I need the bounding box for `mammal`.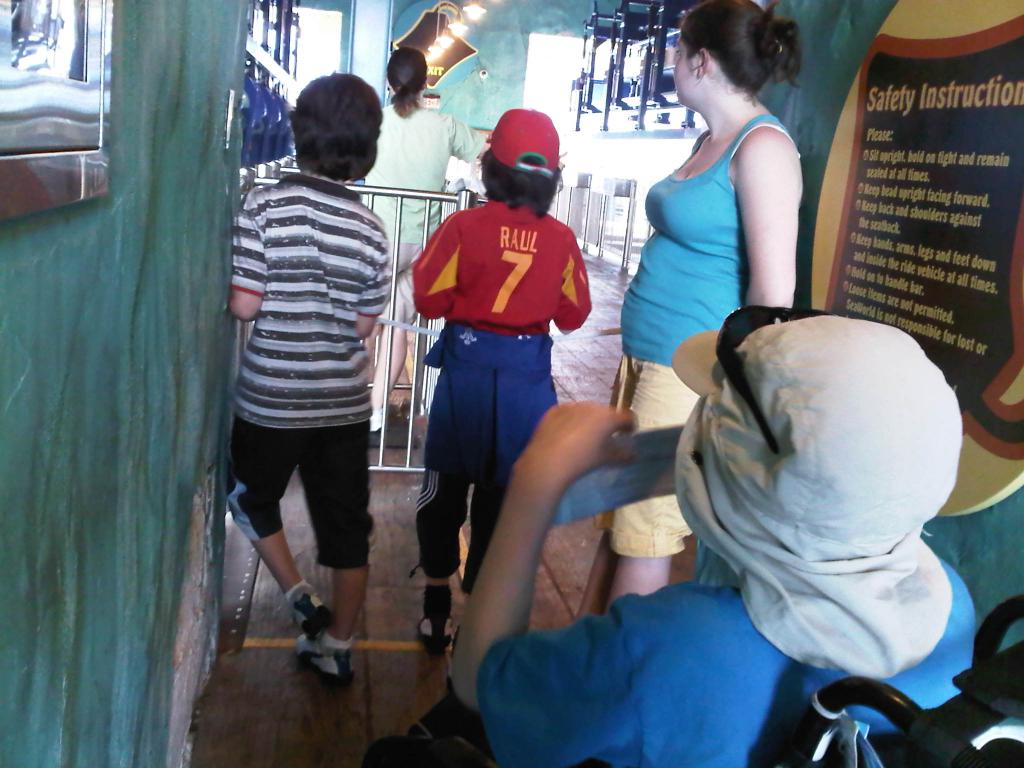
Here it is: box=[573, 0, 807, 621].
